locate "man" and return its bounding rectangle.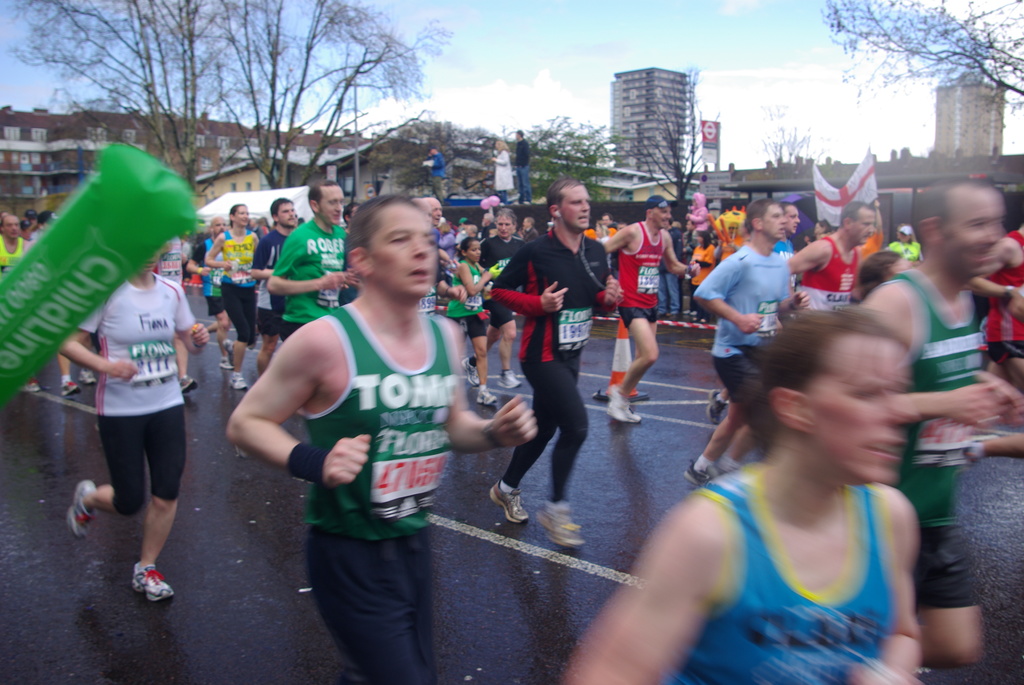
locate(421, 145, 446, 201).
